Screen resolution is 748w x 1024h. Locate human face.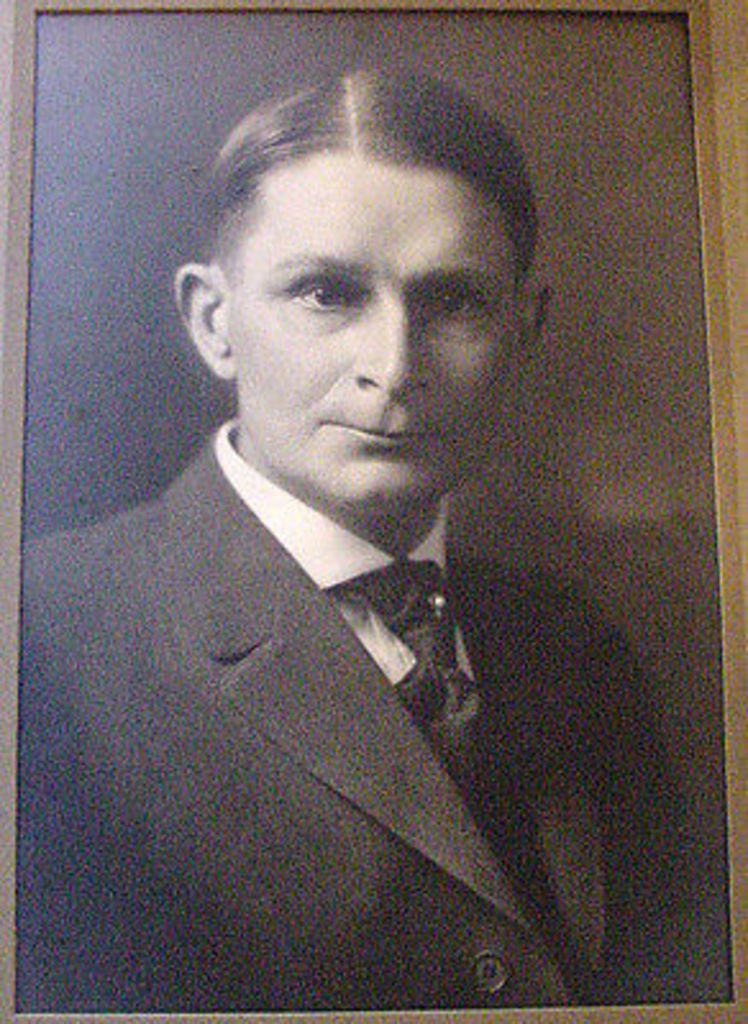
Rect(233, 159, 515, 512).
